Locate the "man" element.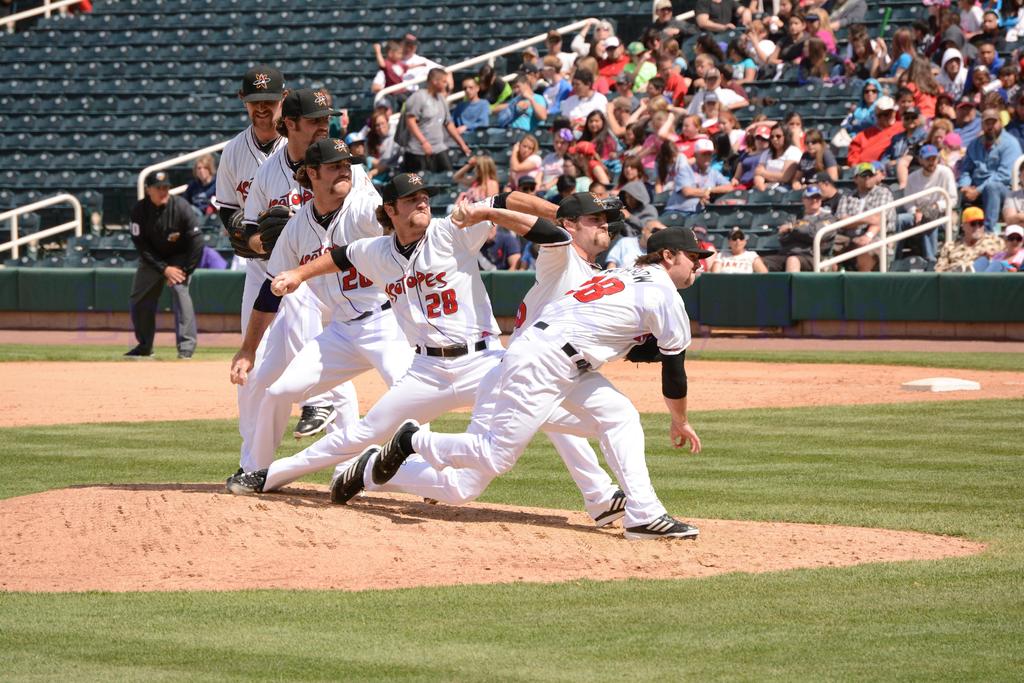
Element bbox: pyautogui.locateOnScreen(836, 164, 895, 272).
